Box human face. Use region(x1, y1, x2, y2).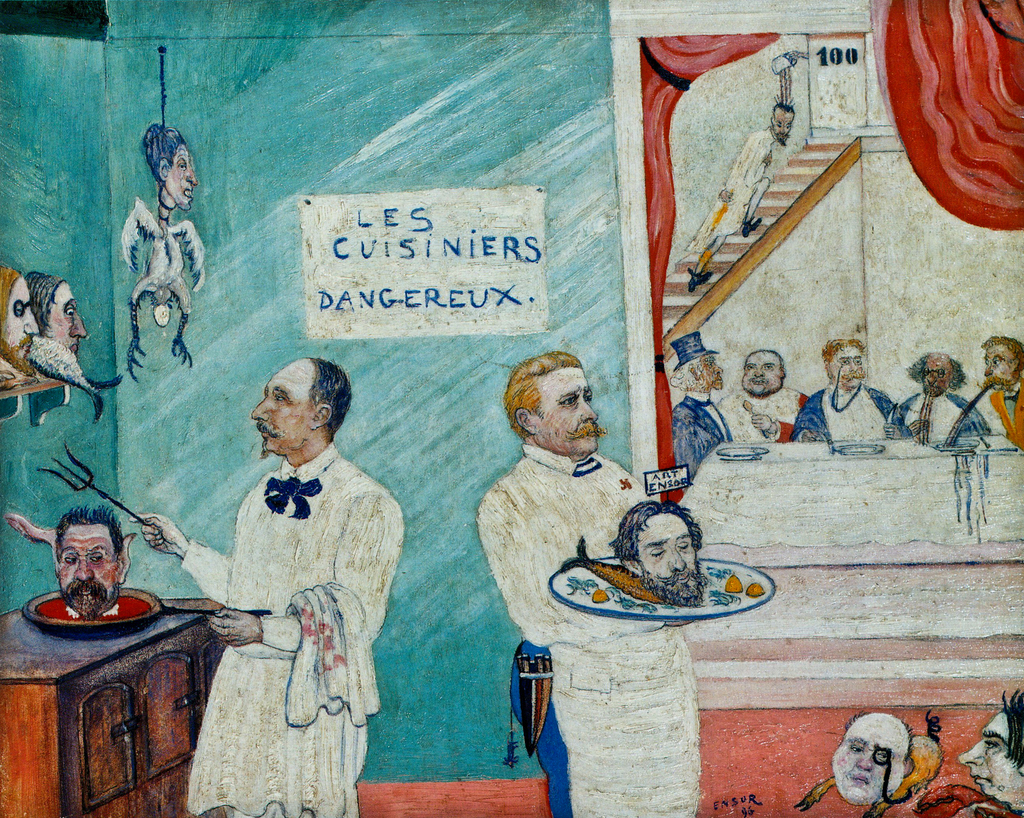
region(982, 343, 1018, 391).
